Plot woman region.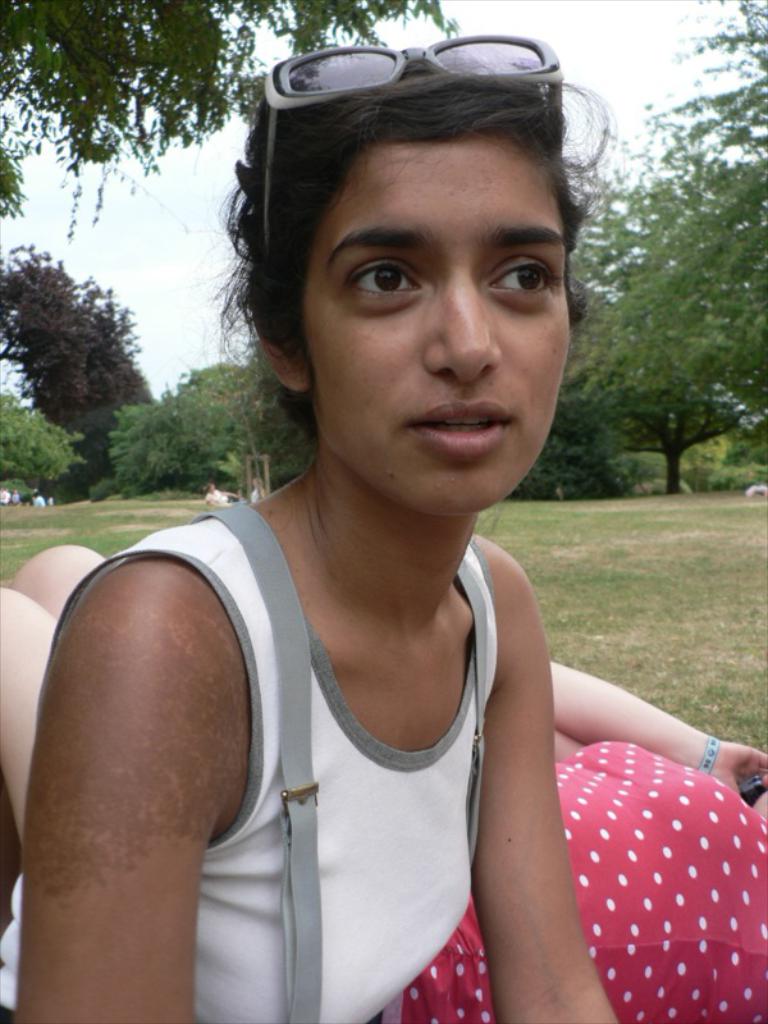
Plotted at box=[0, 41, 628, 1023].
